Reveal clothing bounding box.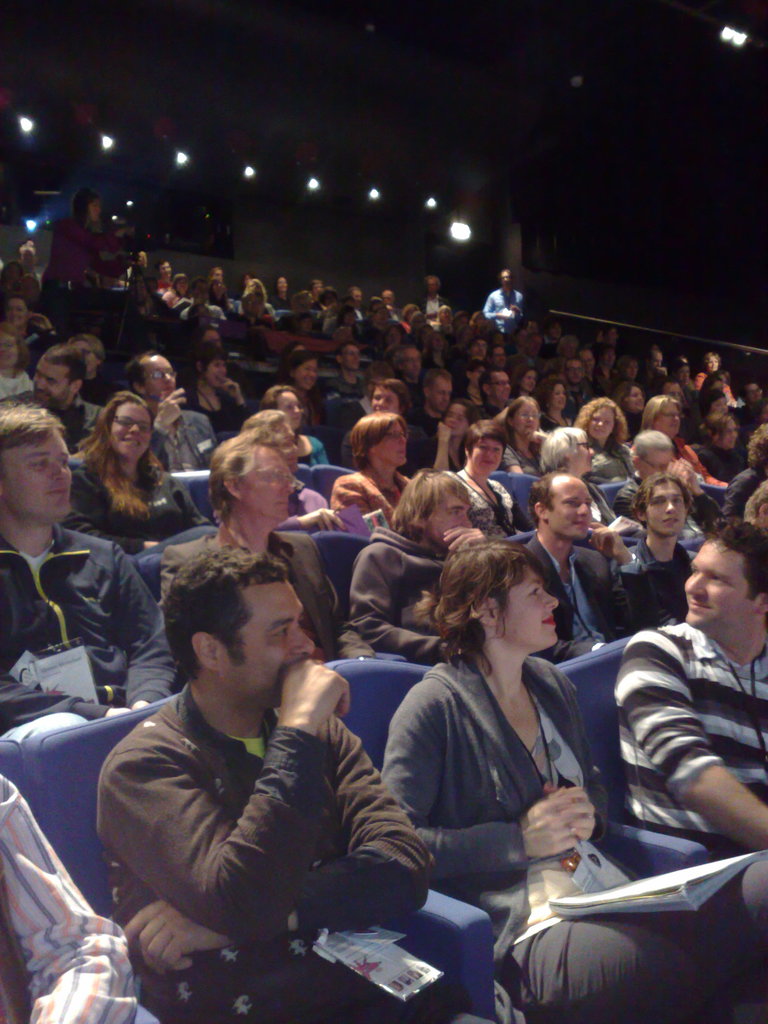
Revealed: 337:468:401:535.
